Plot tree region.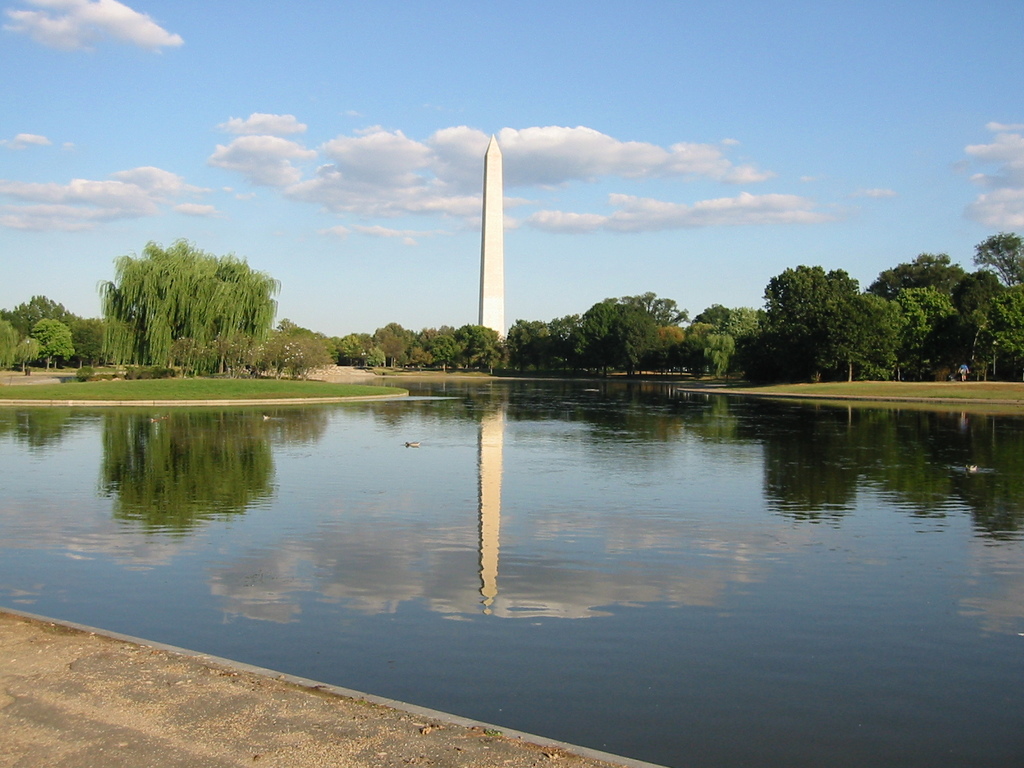
Plotted at crop(371, 324, 404, 364).
